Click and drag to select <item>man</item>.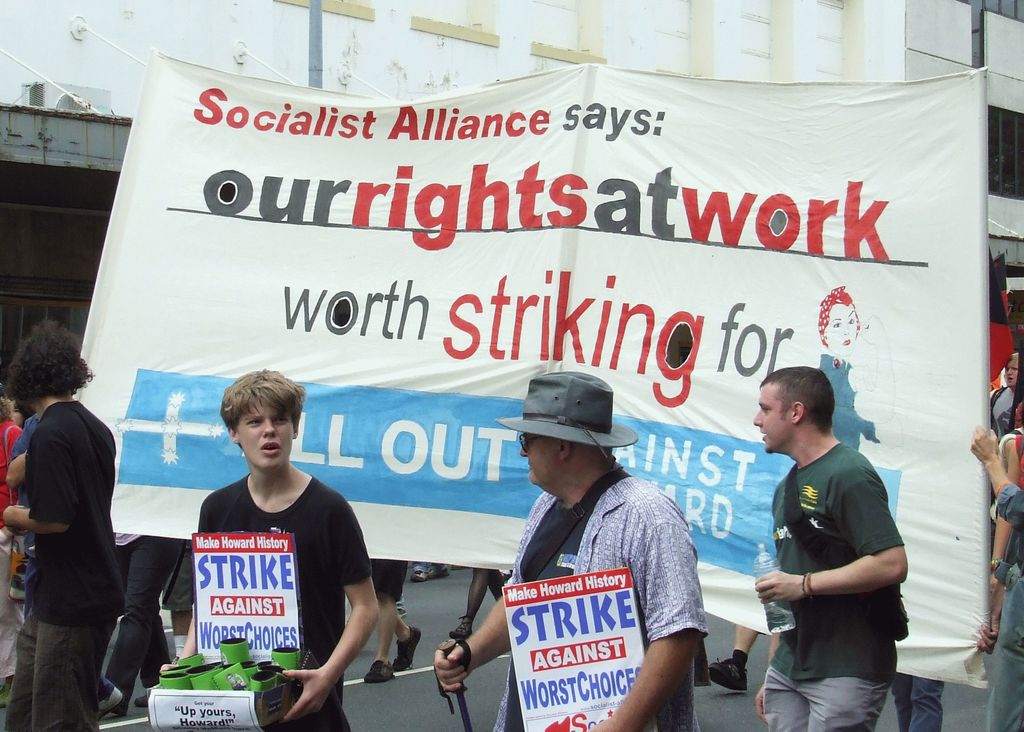
Selection: (758, 355, 926, 728).
